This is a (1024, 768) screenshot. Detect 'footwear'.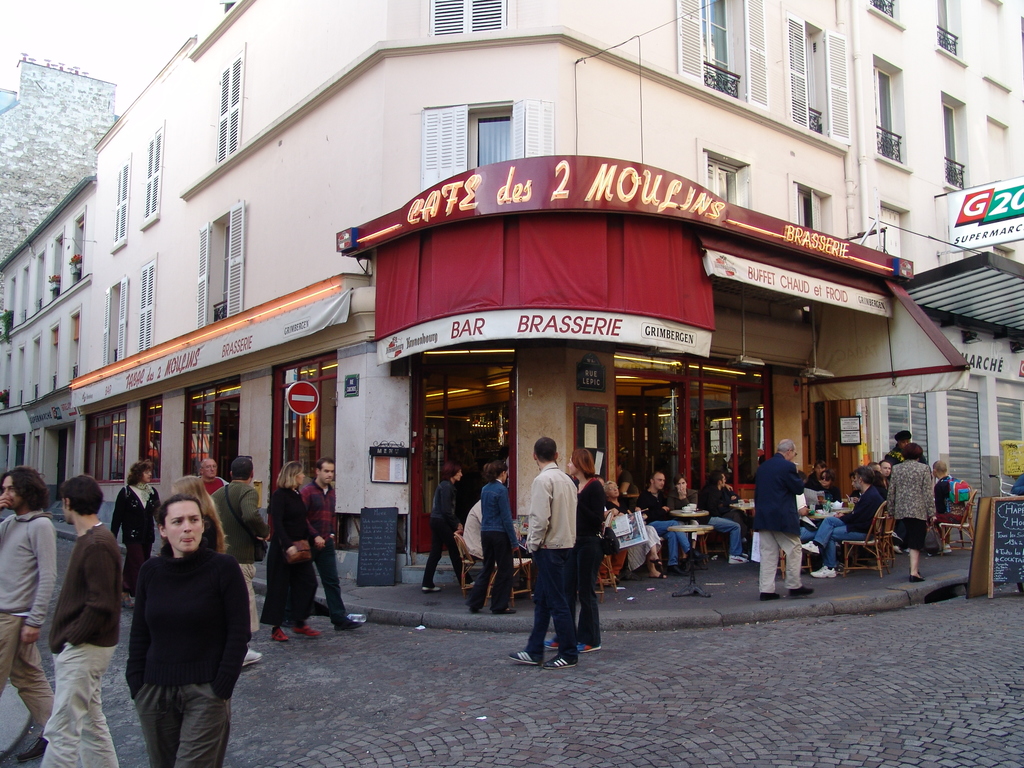
<bbox>468, 600, 484, 611</bbox>.
